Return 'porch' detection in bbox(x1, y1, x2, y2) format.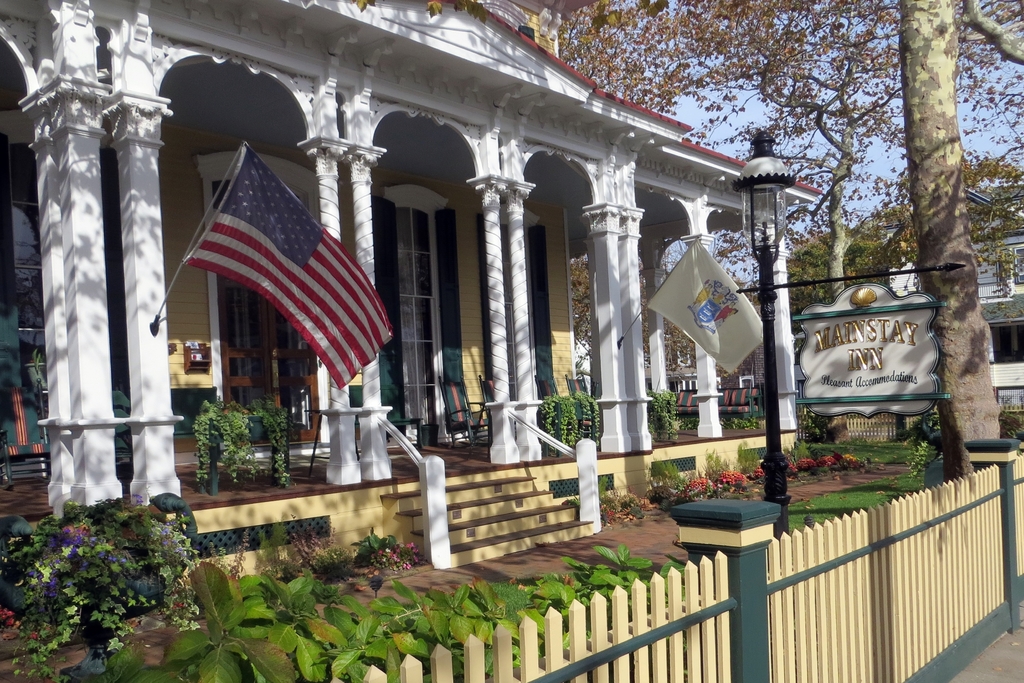
bbox(0, 424, 1023, 671).
